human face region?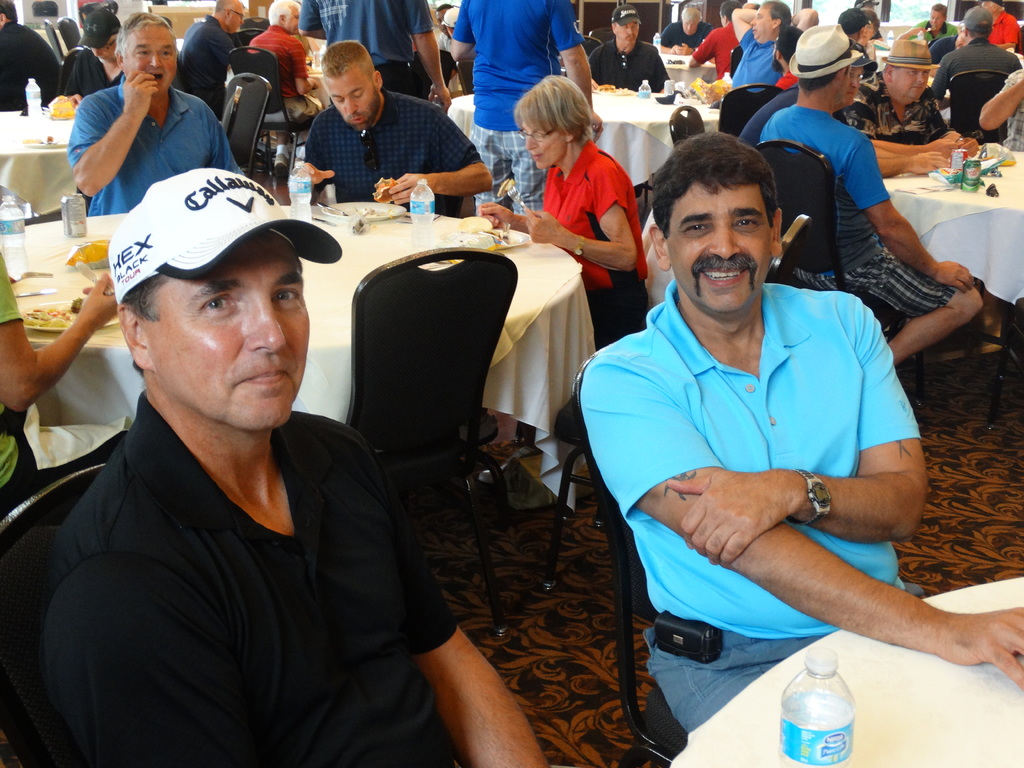
bbox(892, 67, 933, 104)
